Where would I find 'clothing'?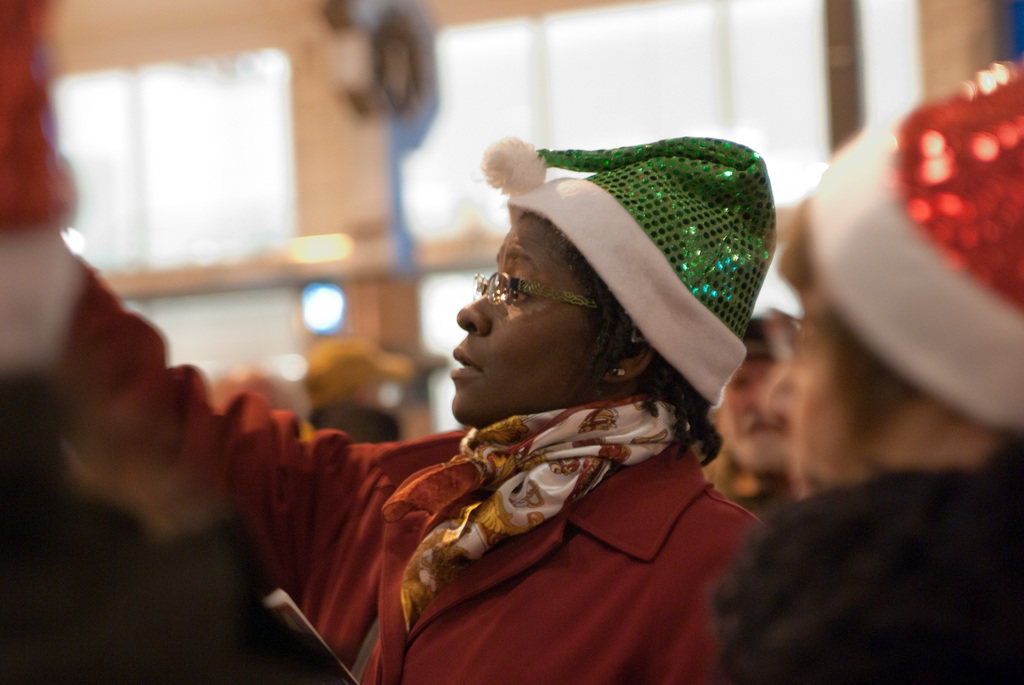
At 192,342,759,675.
